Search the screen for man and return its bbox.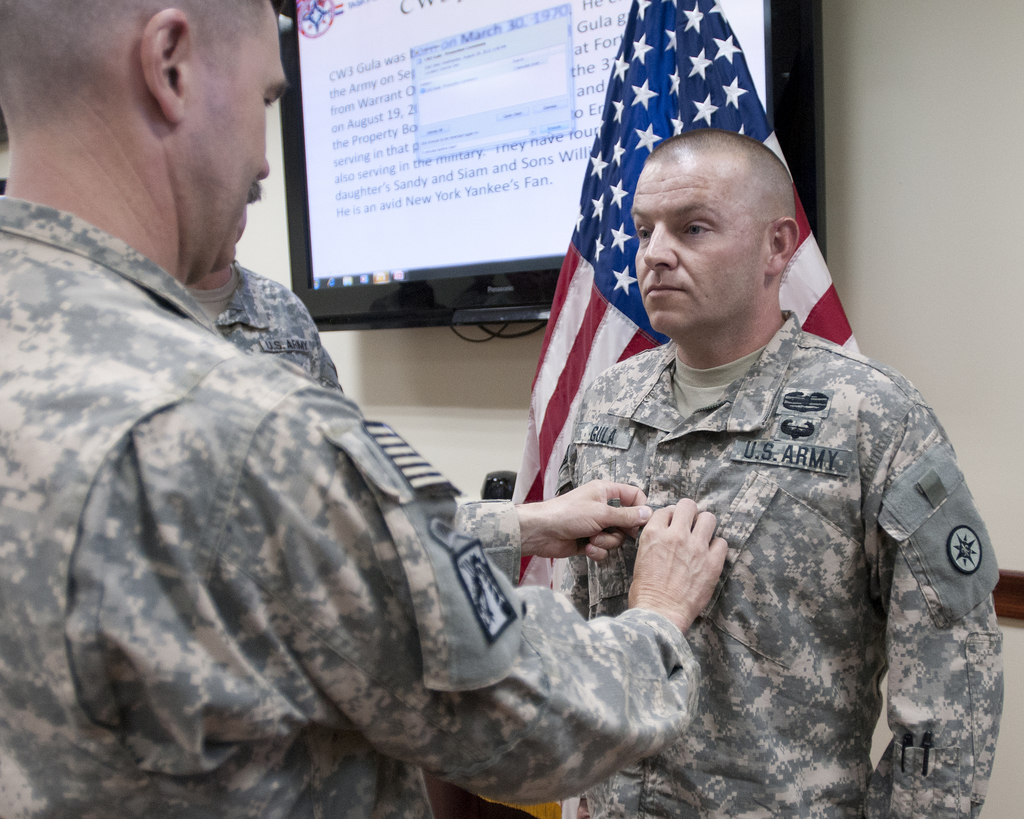
Found: [x1=0, y1=0, x2=730, y2=816].
